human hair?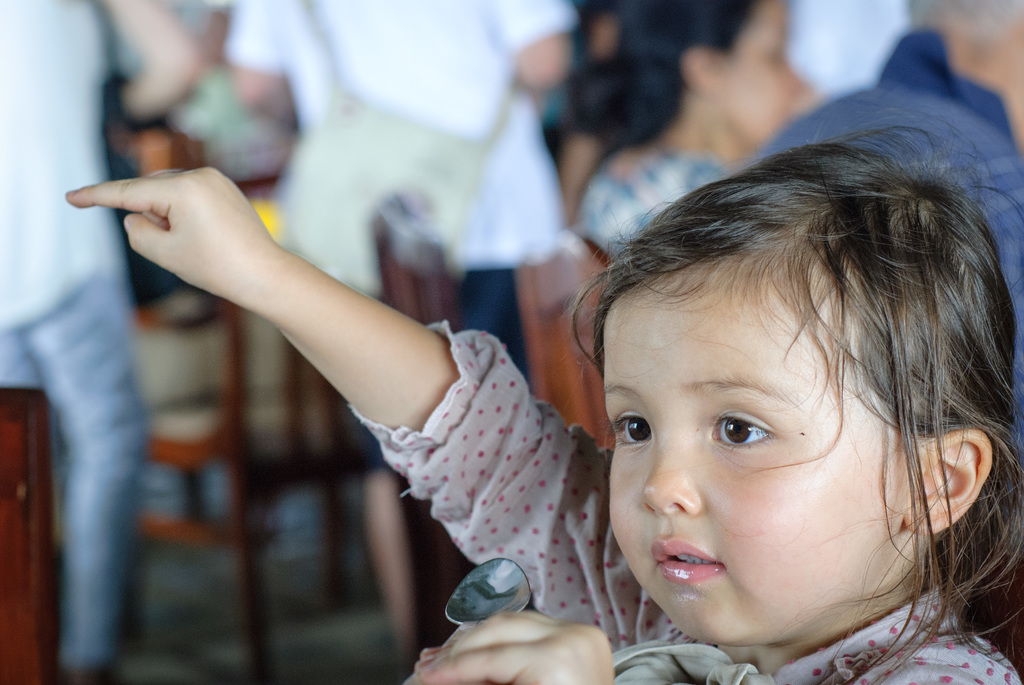
crop(909, 0, 1023, 42)
